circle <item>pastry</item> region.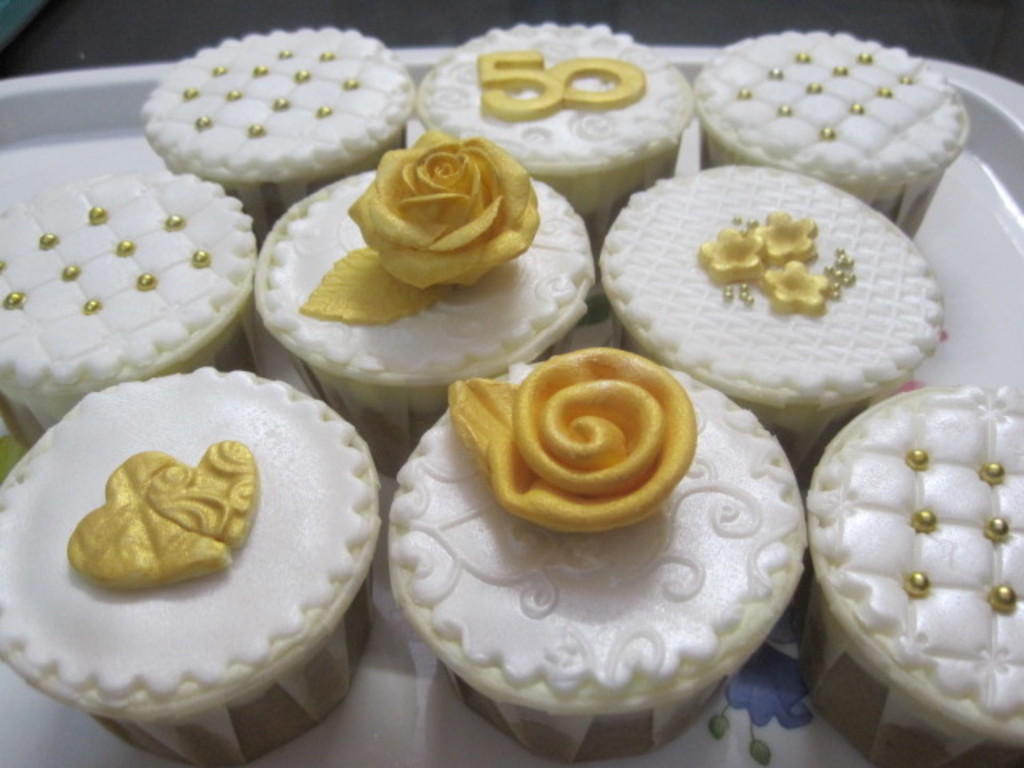
Region: 408:22:702:250.
